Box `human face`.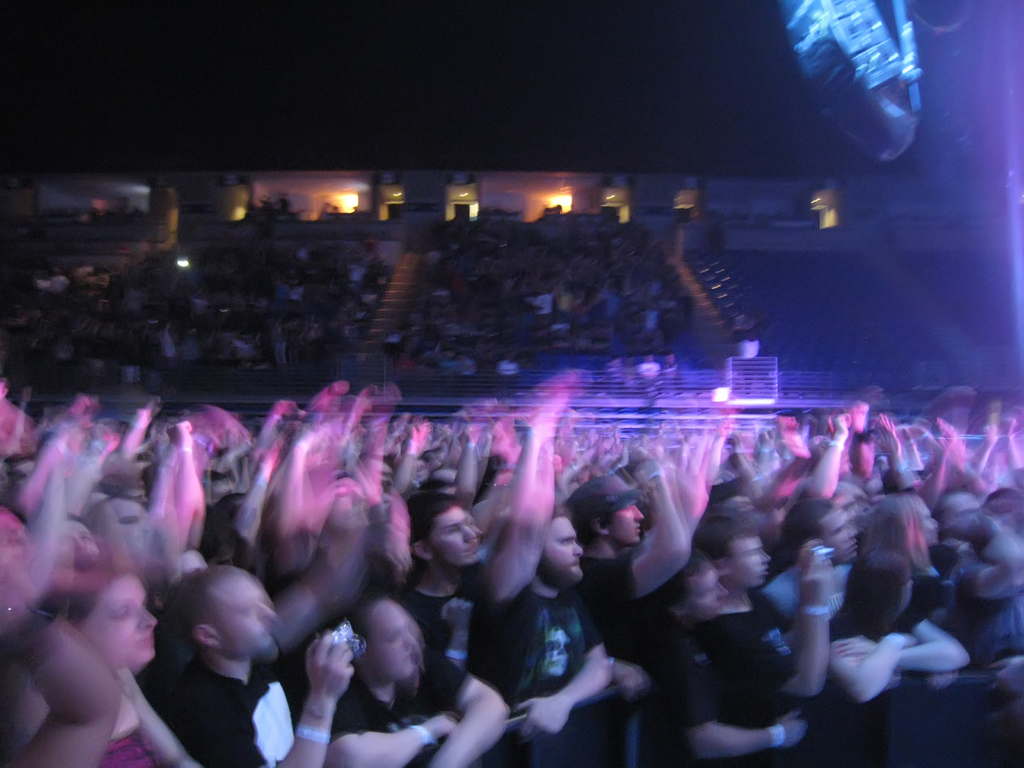
pyautogui.locateOnScreen(367, 600, 419, 676).
